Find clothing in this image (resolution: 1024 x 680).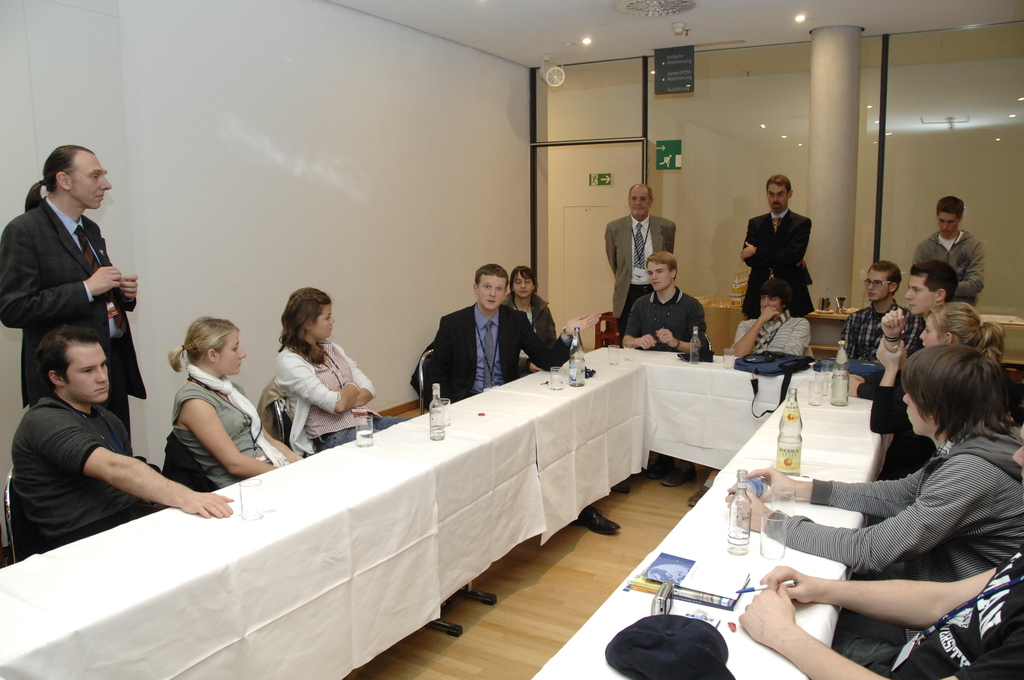
(606, 215, 673, 335).
